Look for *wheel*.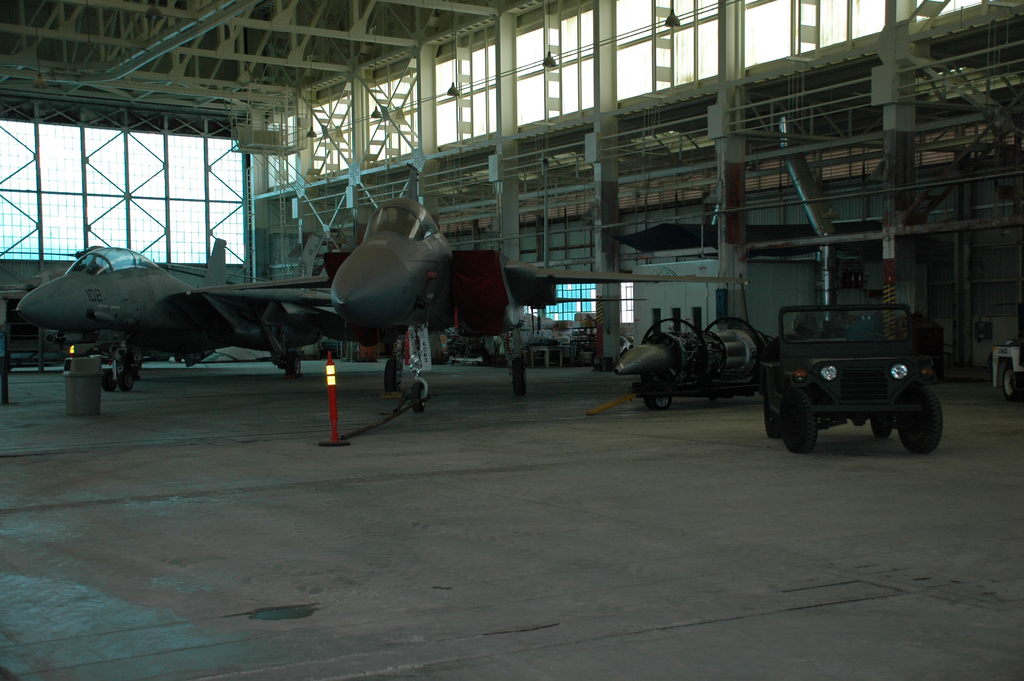
Found: {"left": 875, "top": 406, "right": 899, "bottom": 447}.
